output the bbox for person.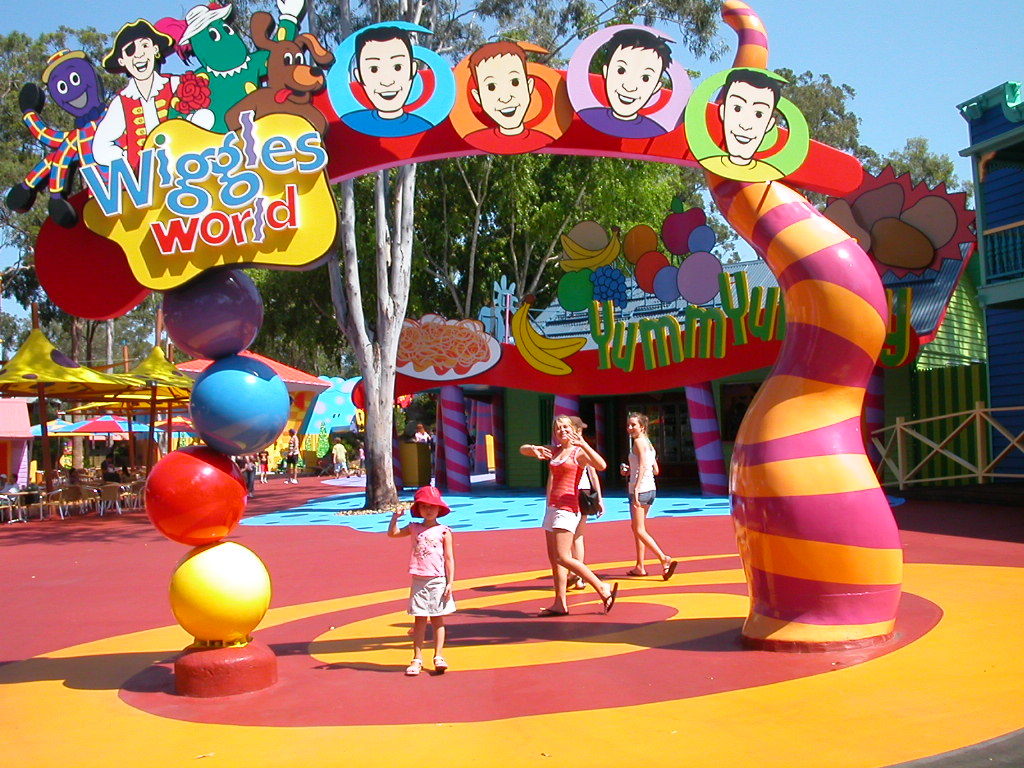
bbox=[91, 20, 192, 173].
